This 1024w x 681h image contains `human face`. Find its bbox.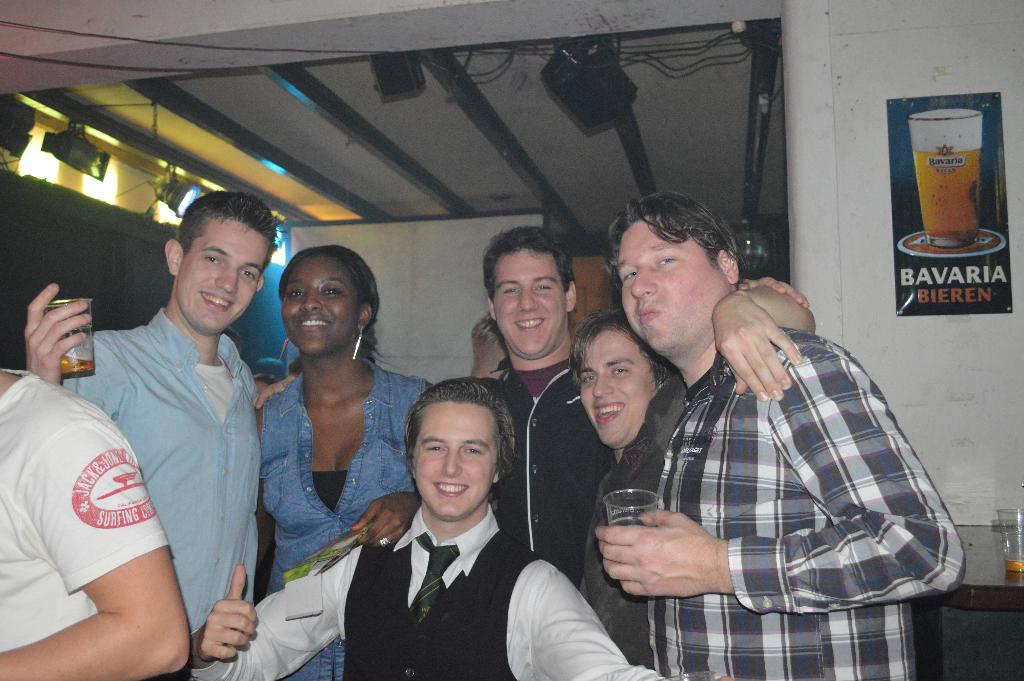
[176,213,269,330].
